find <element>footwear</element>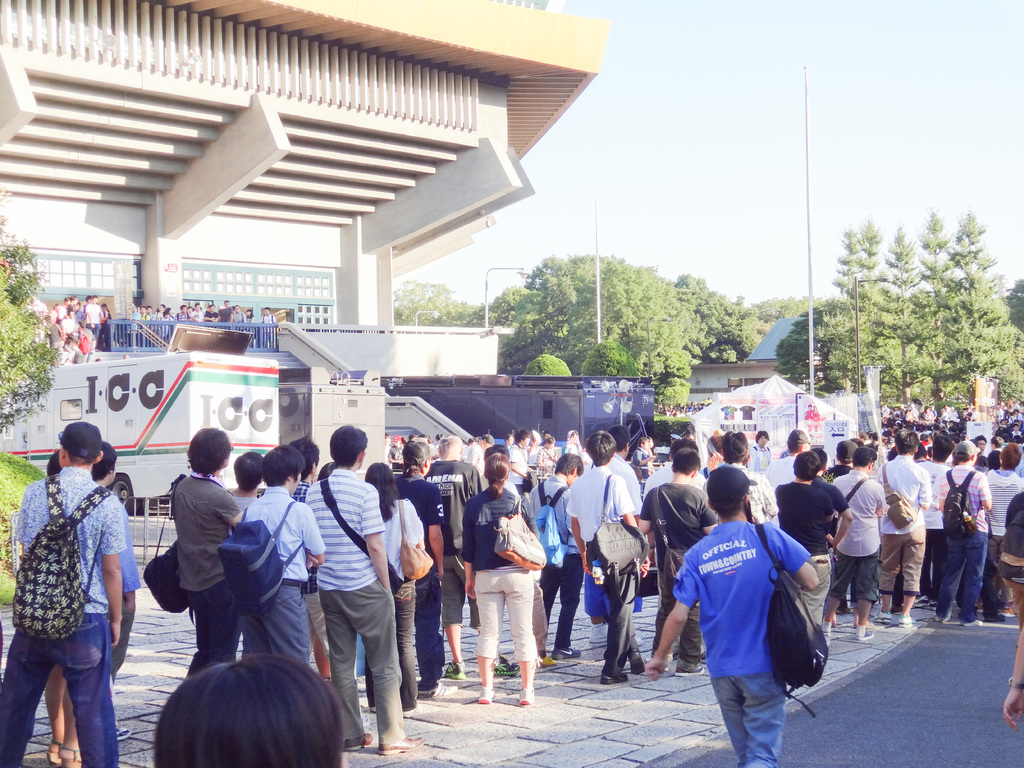
box(854, 622, 880, 638)
